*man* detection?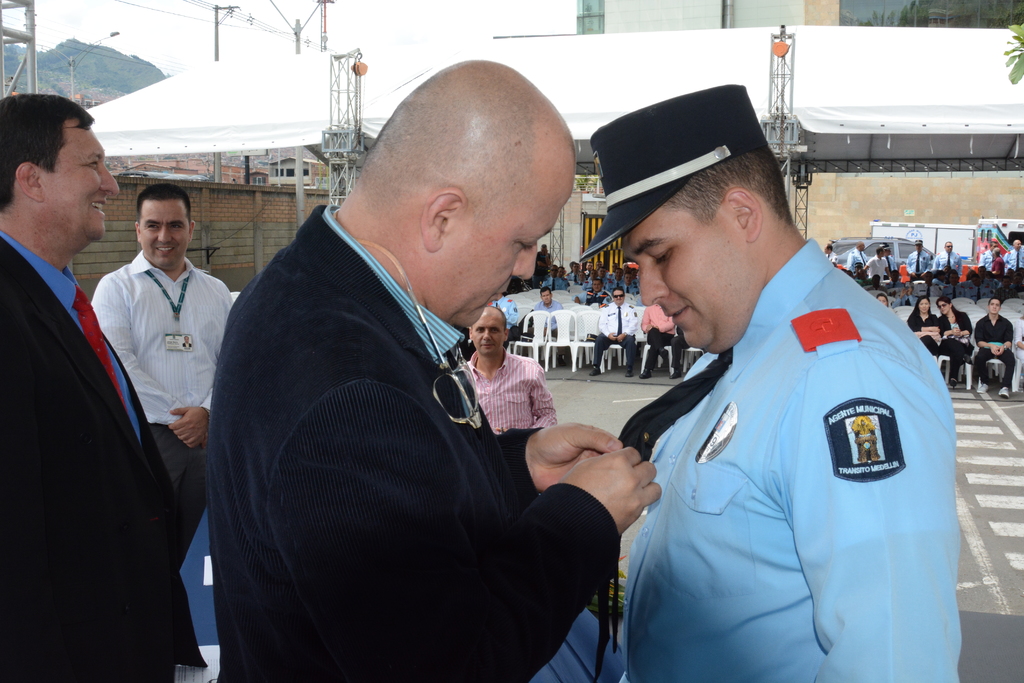
(x1=533, y1=286, x2=562, y2=343)
